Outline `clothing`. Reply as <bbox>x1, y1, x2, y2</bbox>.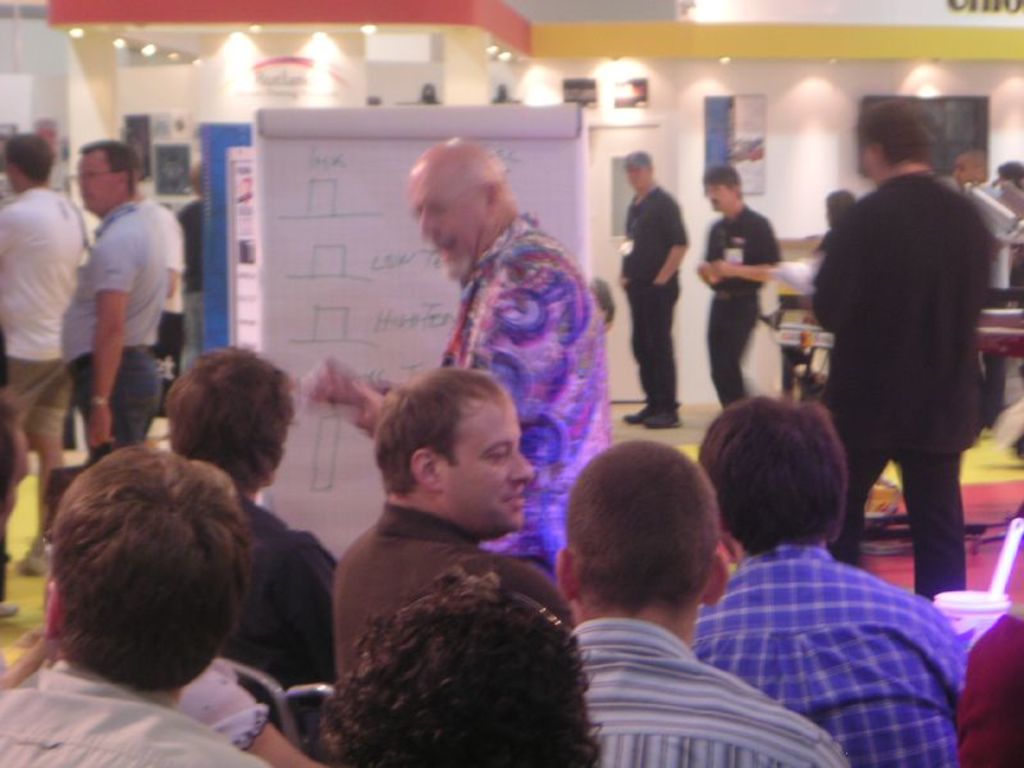
<bbox>691, 540, 961, 767</bbox>.
